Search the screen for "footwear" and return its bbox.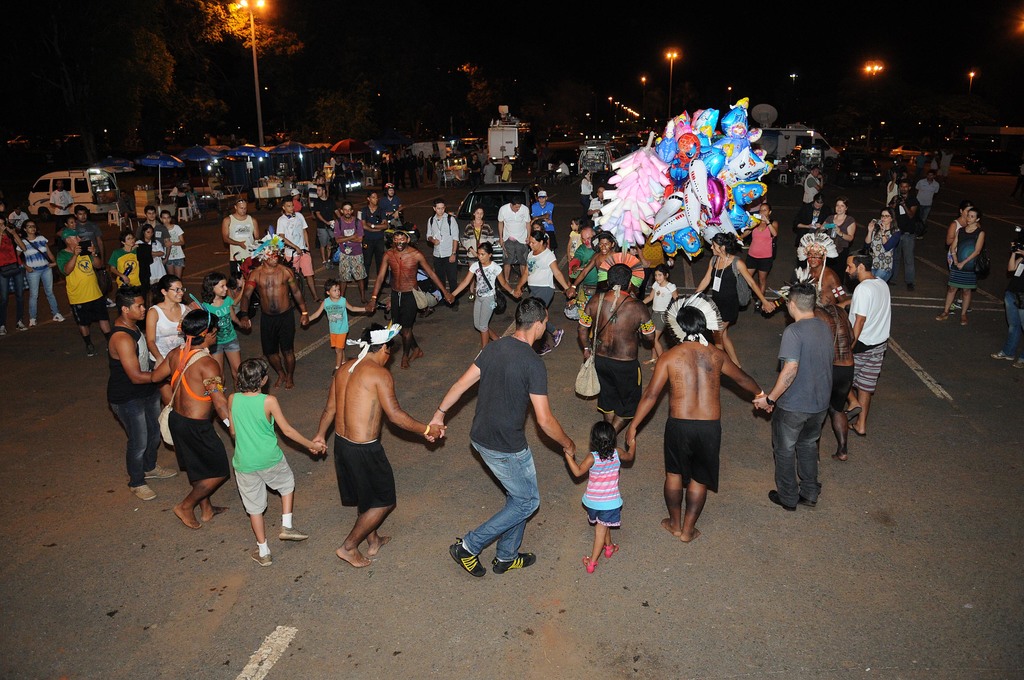
Found: bbox=[908, 281, 916, 298].
